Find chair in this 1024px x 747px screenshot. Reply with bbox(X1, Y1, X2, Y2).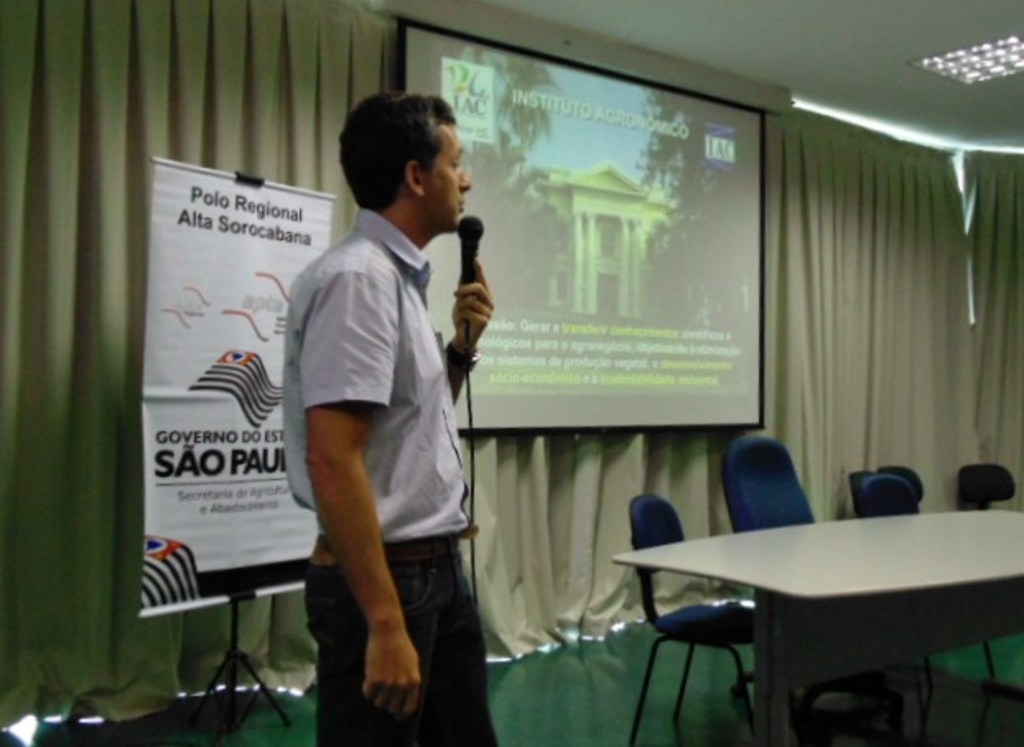
bbox(861, 461, 925, 505).
